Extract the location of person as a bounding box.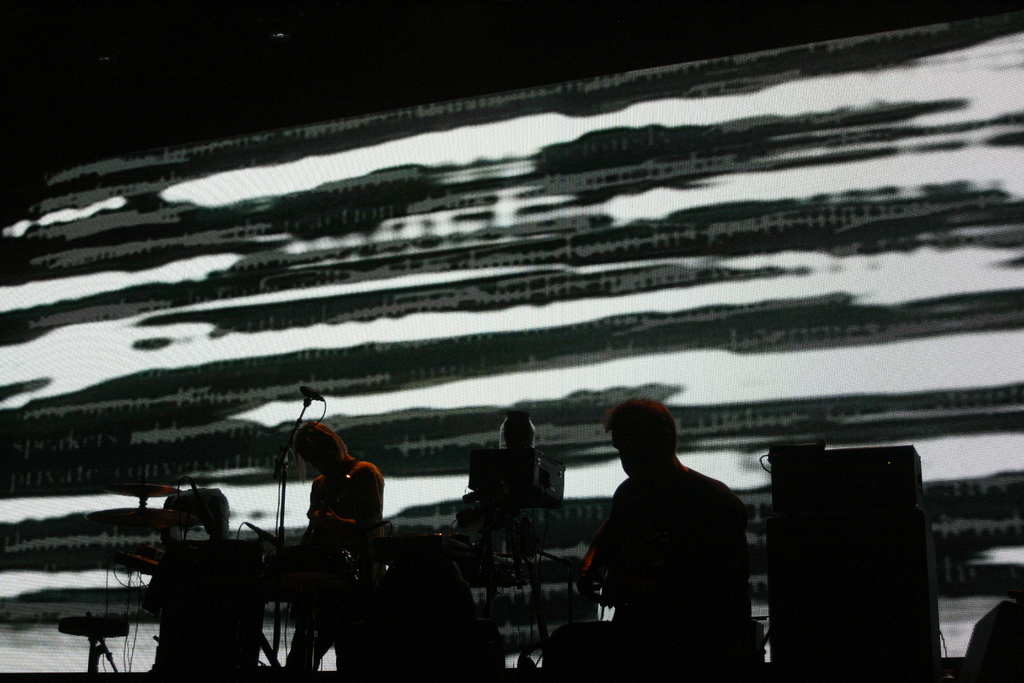
Rect(551, 406, 765, 682).
